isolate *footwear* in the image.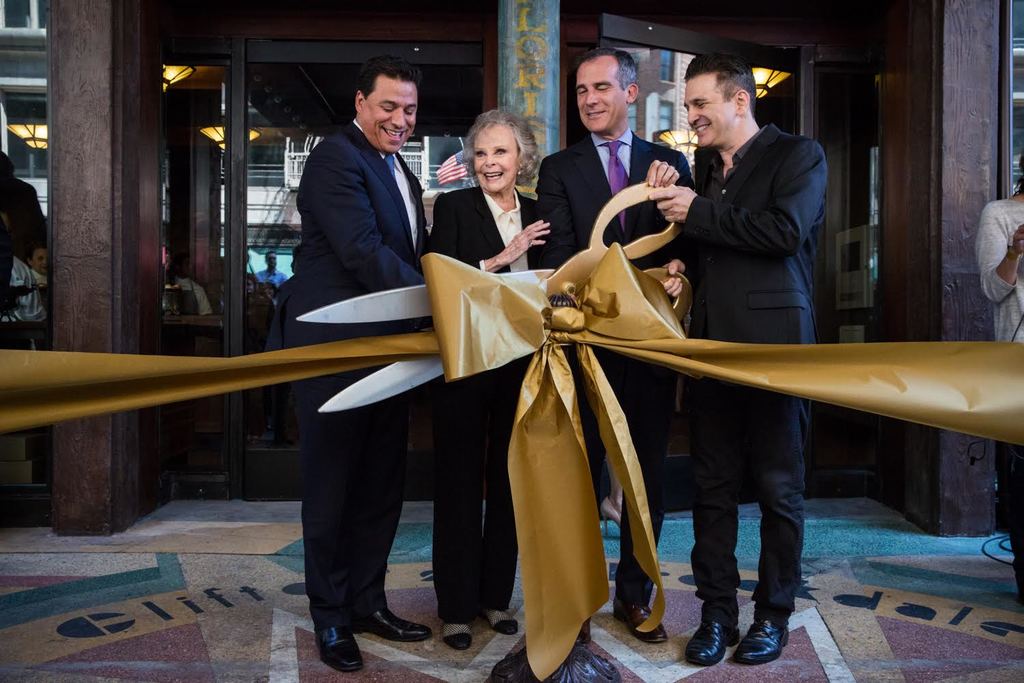
Isolated region: bbox=[684, 616, 740, 667].
